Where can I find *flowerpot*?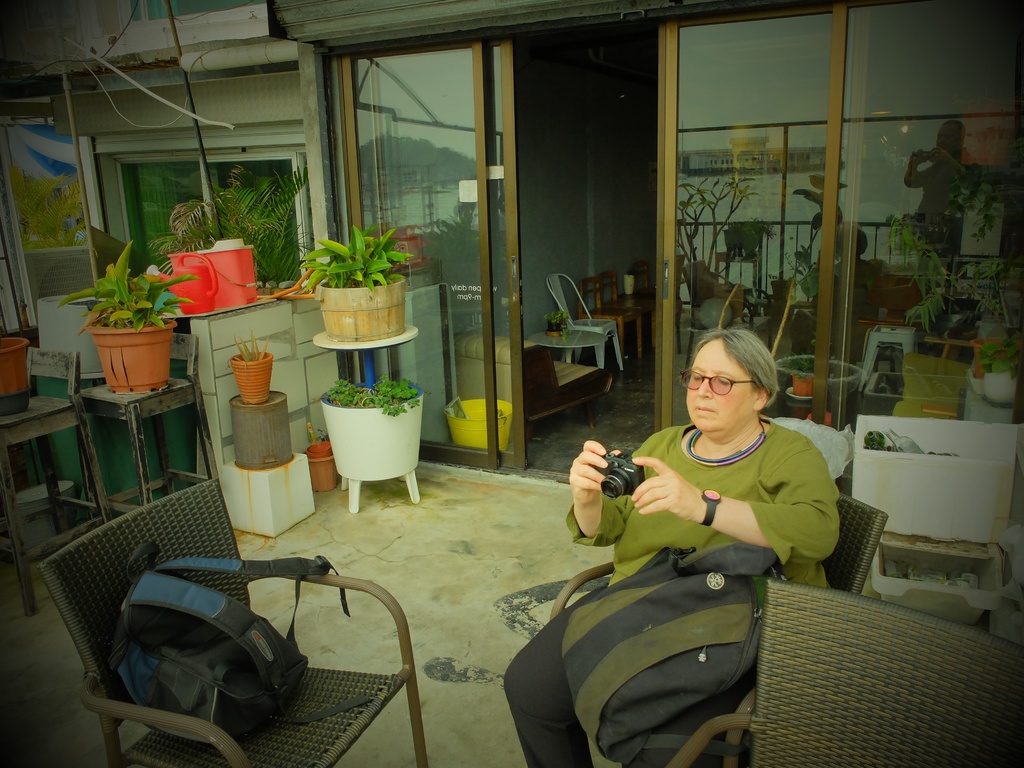
You can find it at [319,274,407,336].
